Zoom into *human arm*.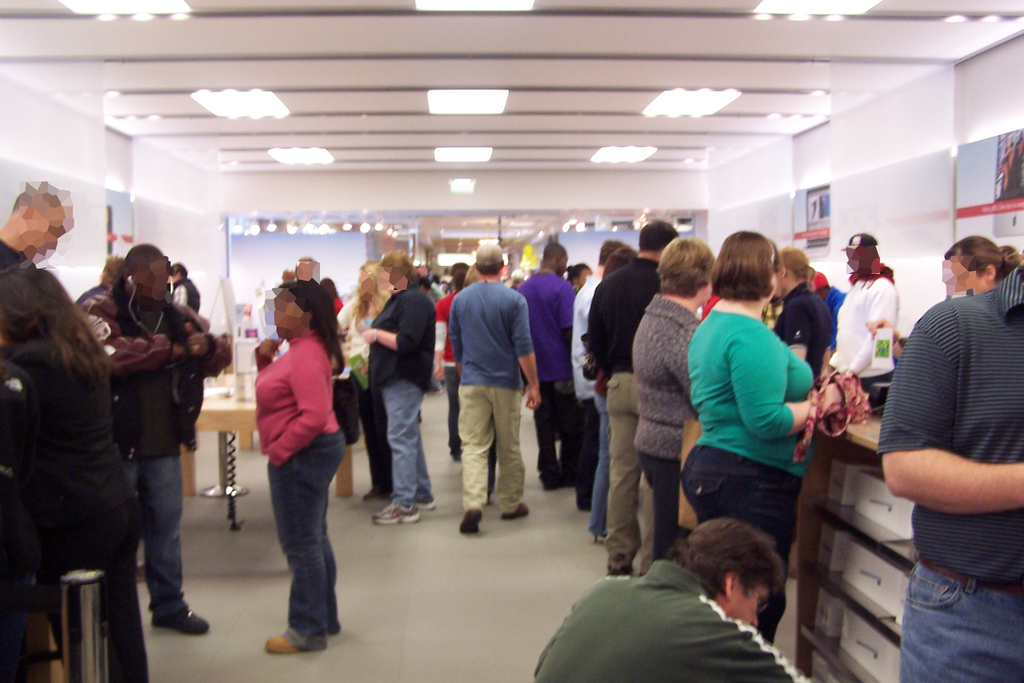
Zoom target: (845,274,899,383).
